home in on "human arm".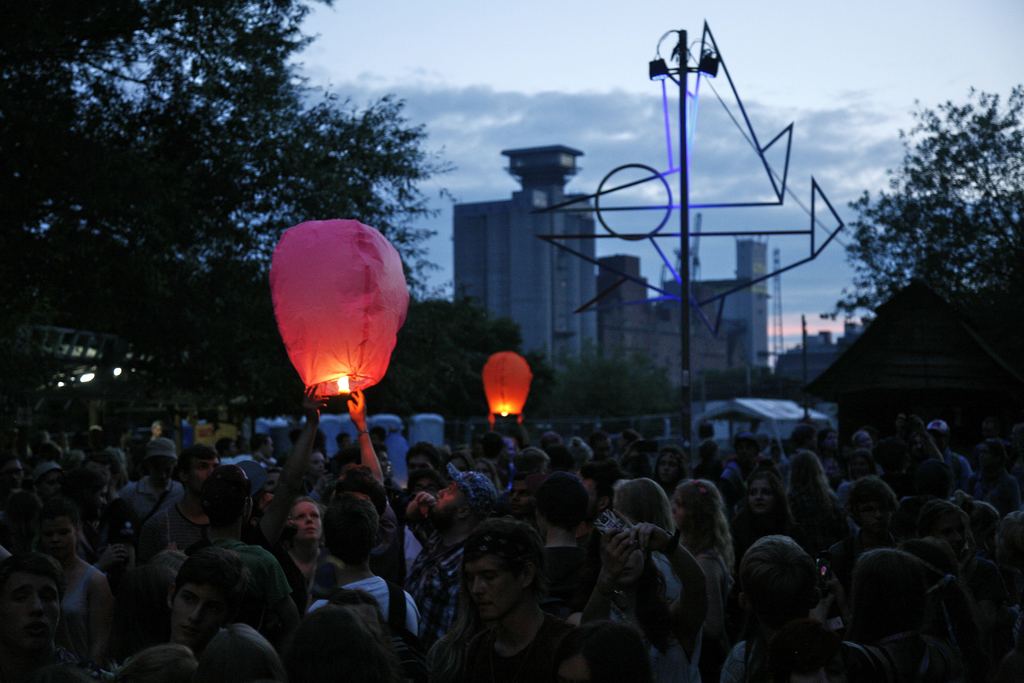
Homed in at <box>628,516,710,657</box>.
